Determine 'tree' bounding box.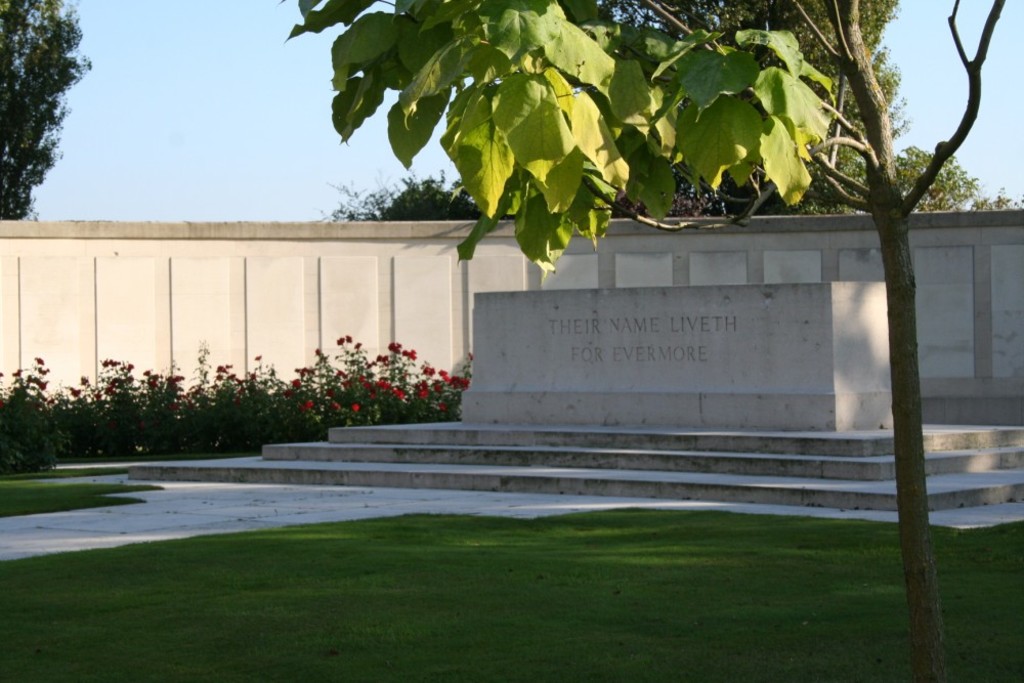
Determined: rect(0, 0, 88, 207).
